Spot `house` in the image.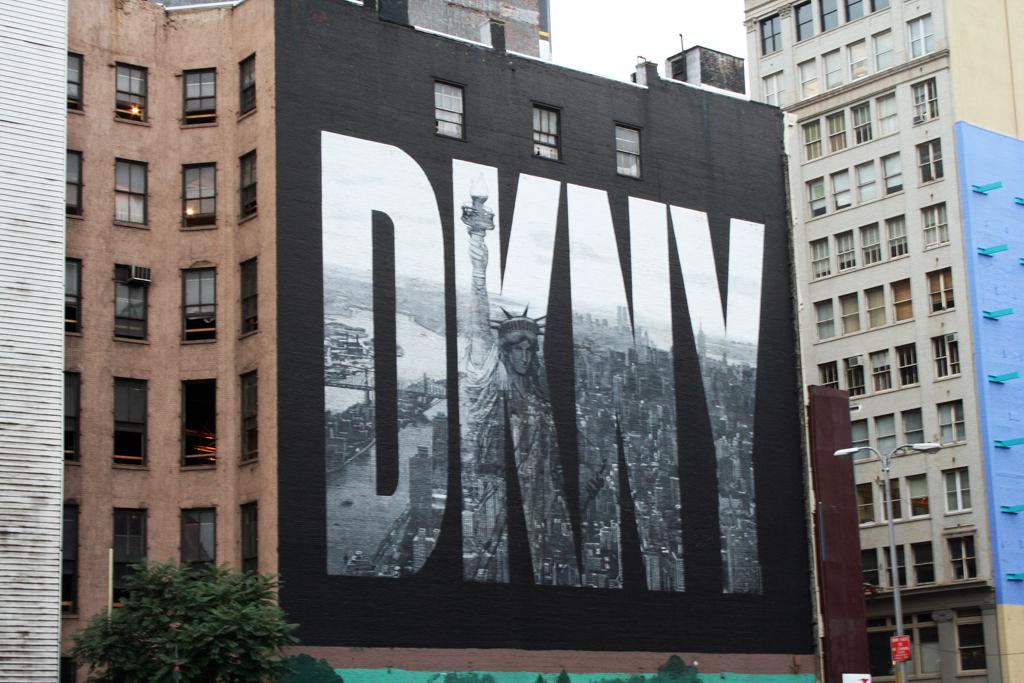
`house` found at <region>631, 45, 744, 93</region>.
